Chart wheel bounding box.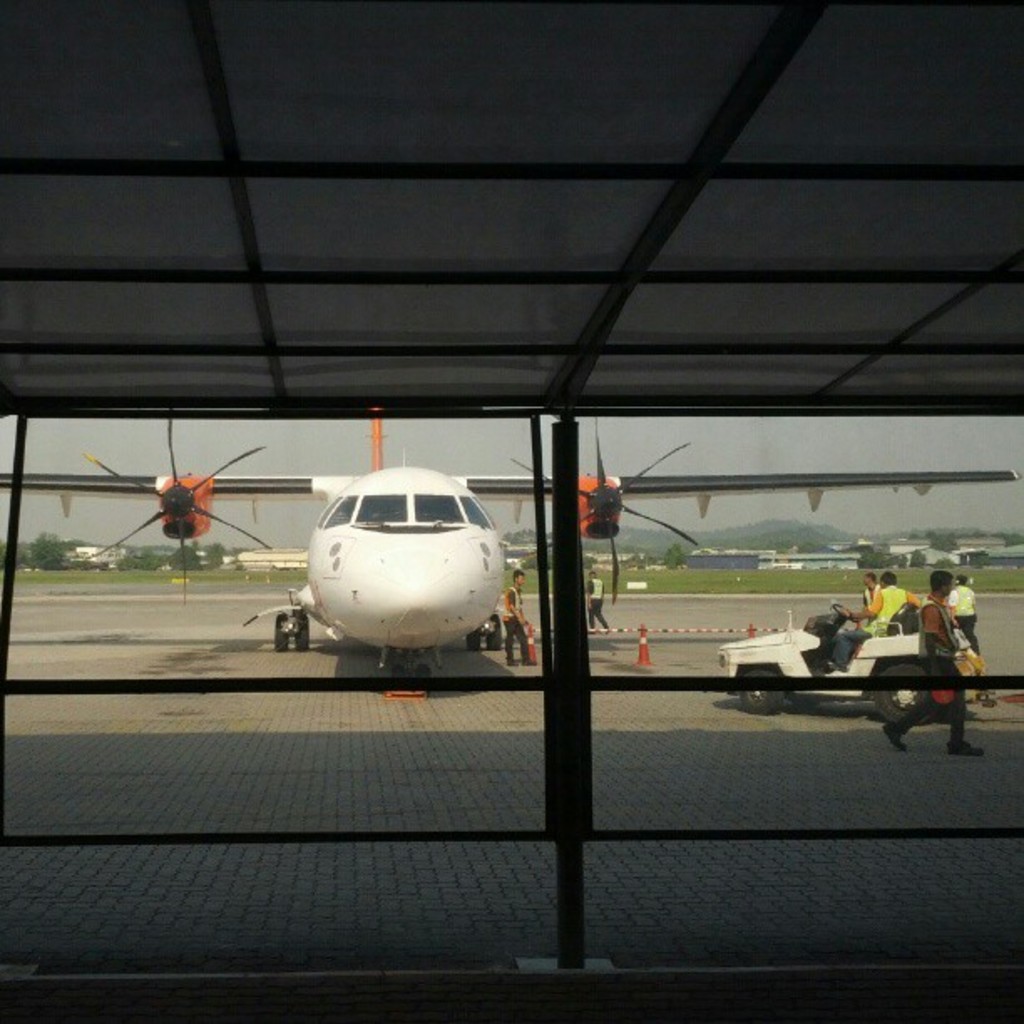
Charted: [738, 676, 773, 716].
